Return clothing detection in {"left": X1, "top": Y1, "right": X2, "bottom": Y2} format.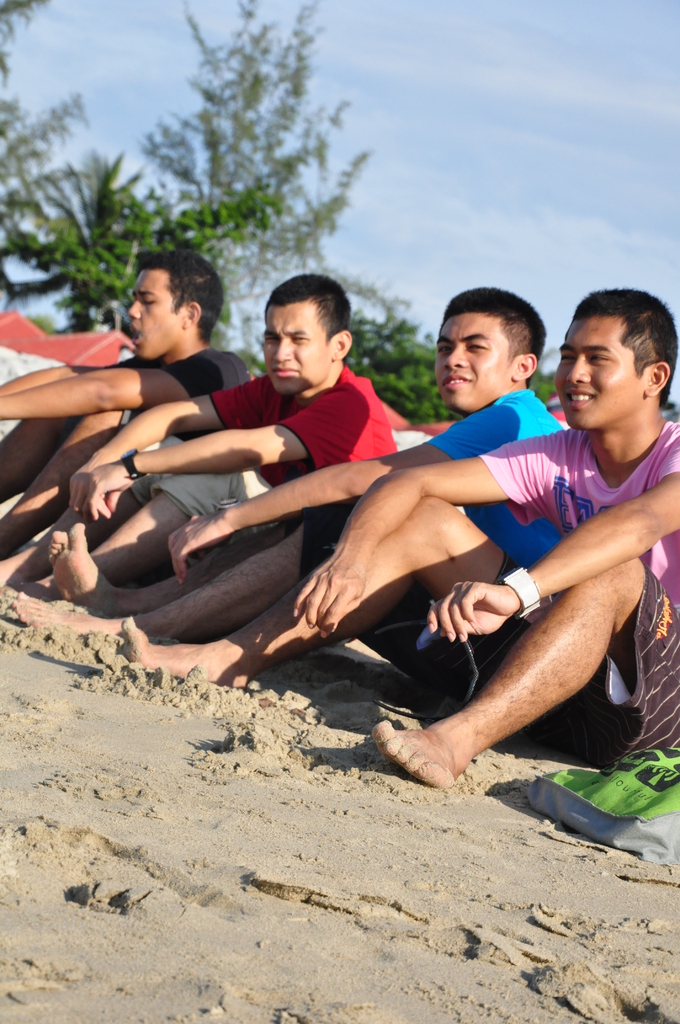
{"left": 121, "top": 364, "right": 403, "bottom": 524}.
